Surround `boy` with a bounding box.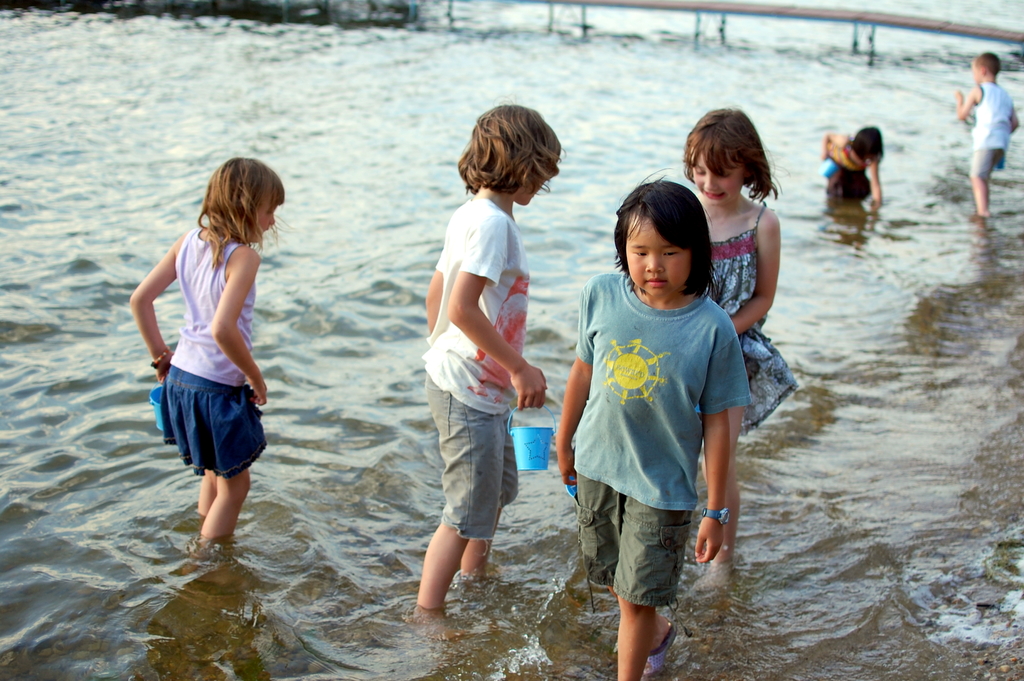
detection(558, 168, 728, 680).
